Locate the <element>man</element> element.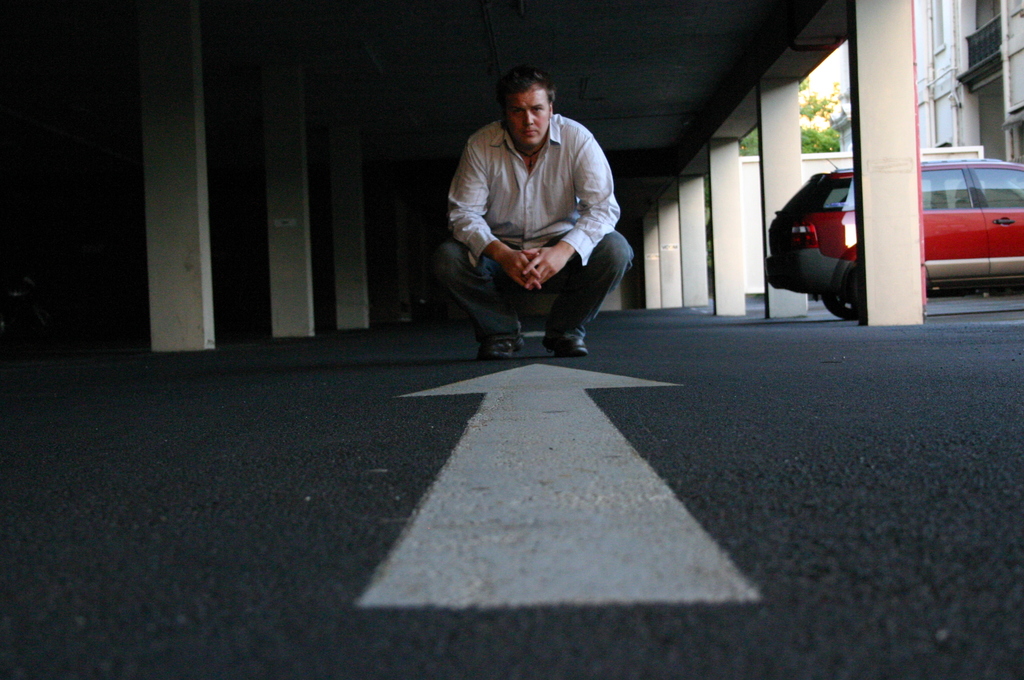
Element bbox: rect(444, 61, 649, 369).
